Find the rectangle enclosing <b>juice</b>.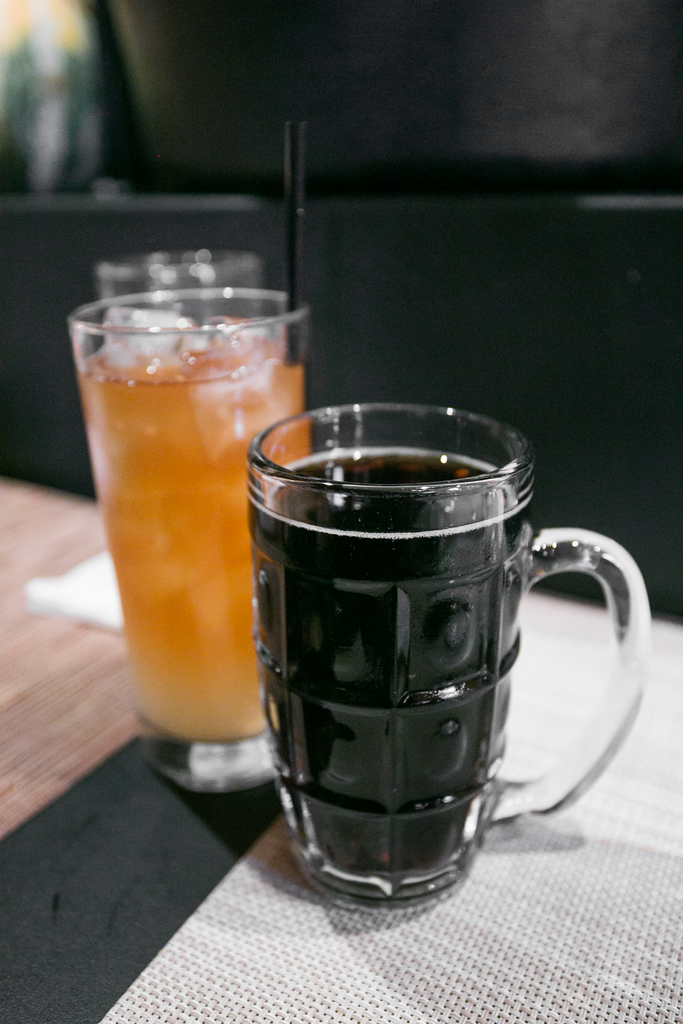
detection(65, 266, 321, 761).
